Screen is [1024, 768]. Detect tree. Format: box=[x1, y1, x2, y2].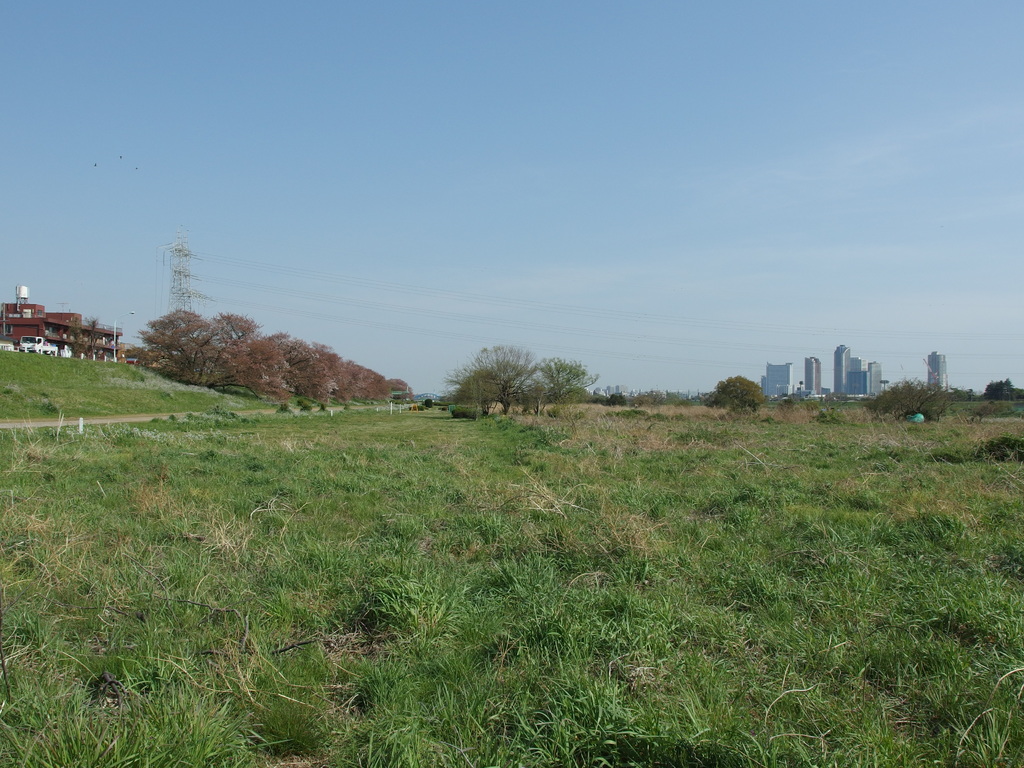
box=[444, 337, 555, 420].
